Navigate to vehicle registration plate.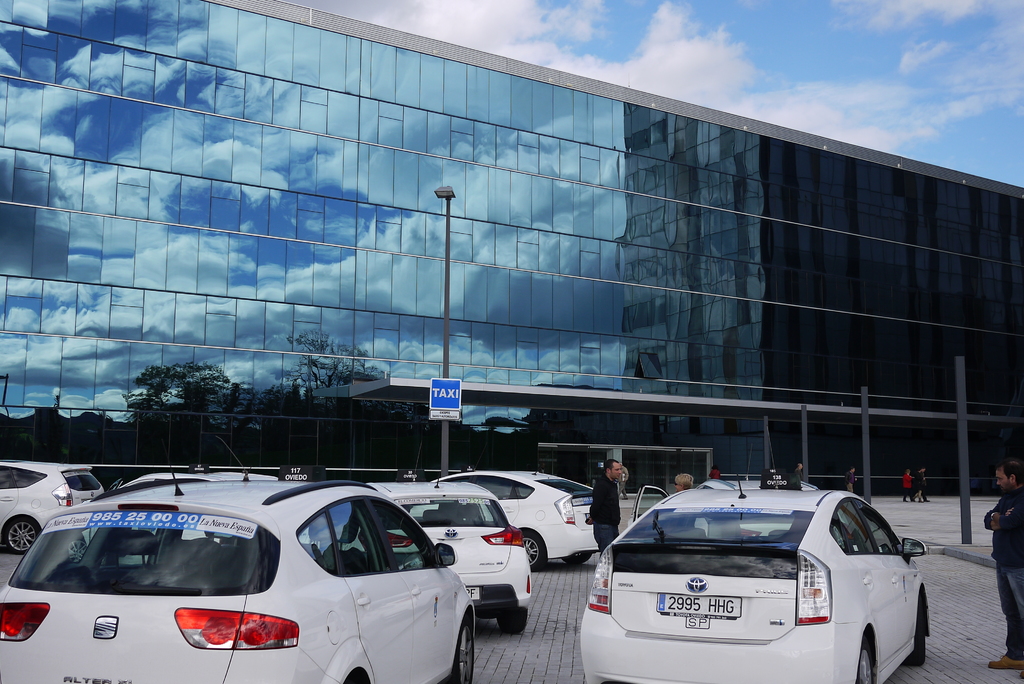
Navigation target: 658,592,742,619.
